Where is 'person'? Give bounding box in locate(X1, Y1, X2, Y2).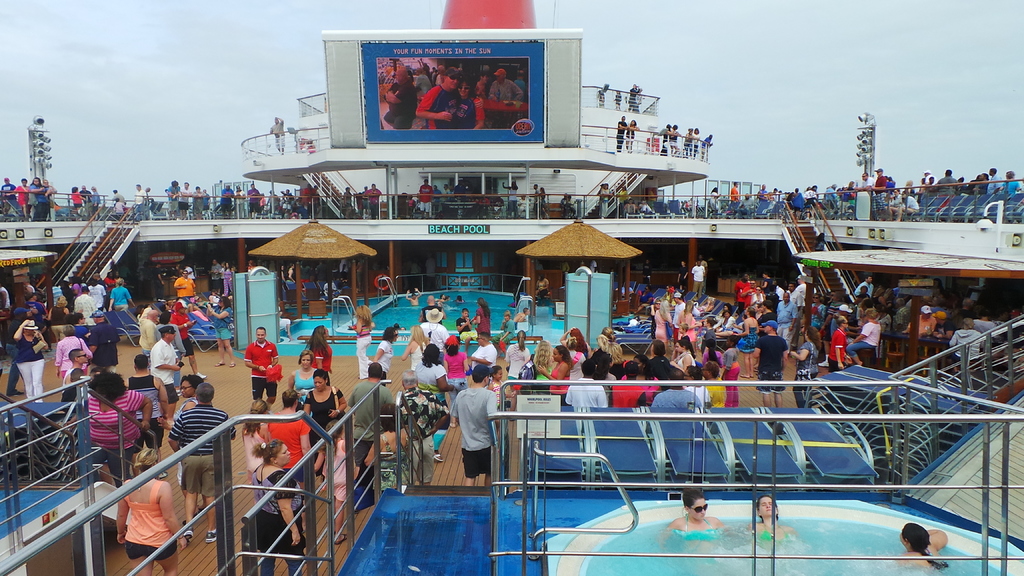
locate(826, 315, 848, 372).
